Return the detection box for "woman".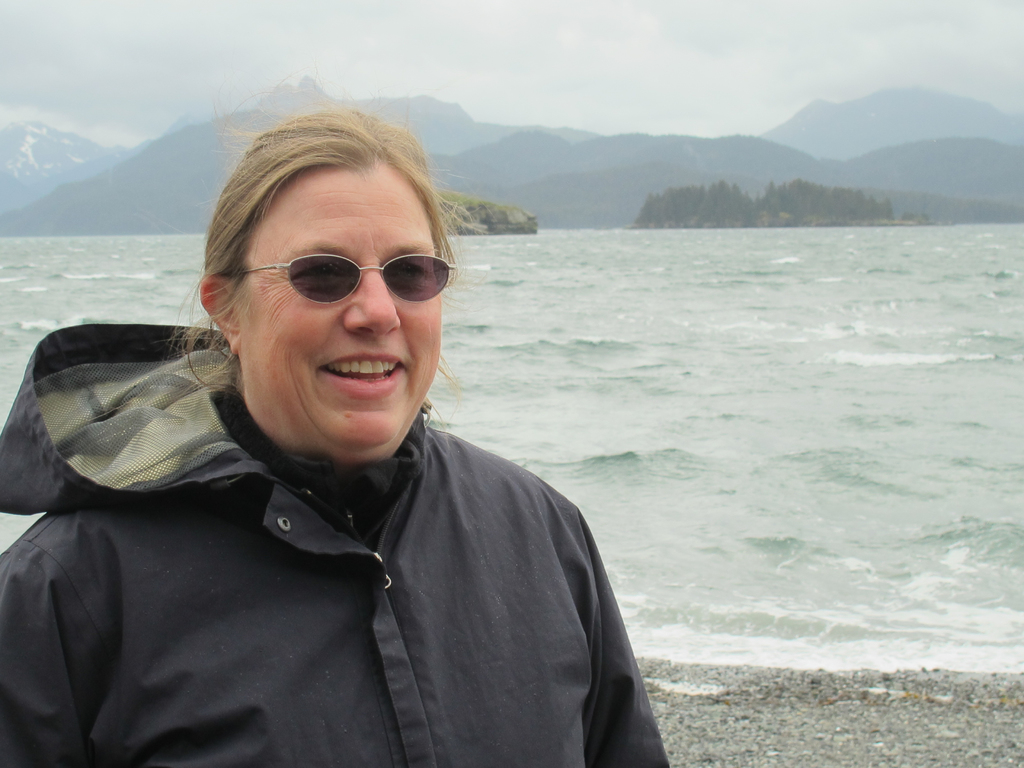
19, 139, 667, 767.
